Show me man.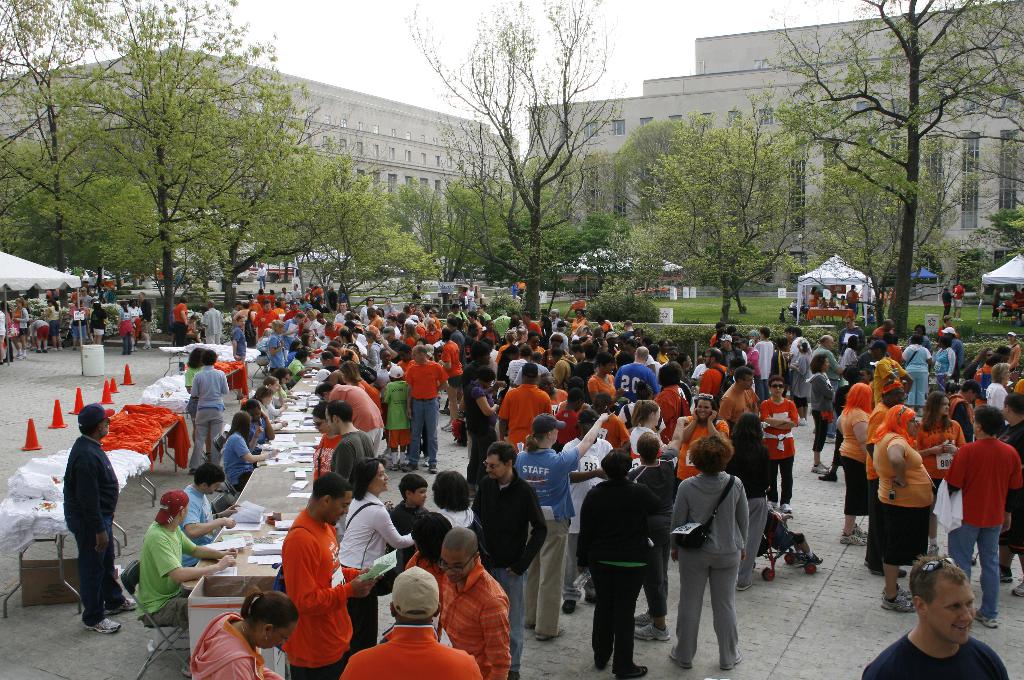
man is here: <box>493,359,552,455</box>.
